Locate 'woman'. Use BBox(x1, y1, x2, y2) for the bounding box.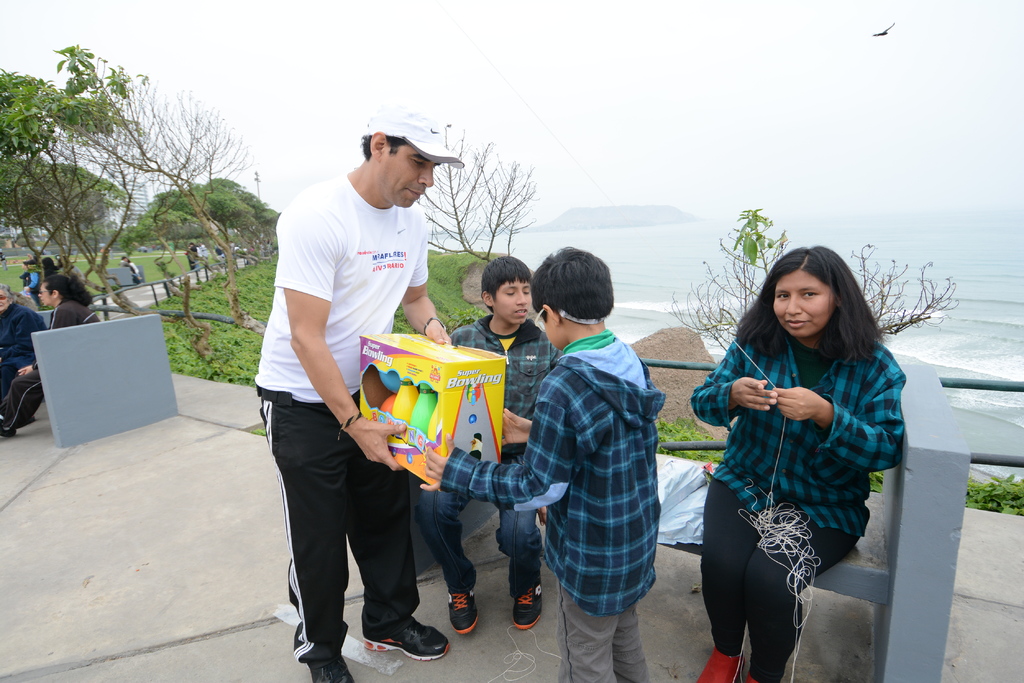
BBox(694, 230, 911, 667).
